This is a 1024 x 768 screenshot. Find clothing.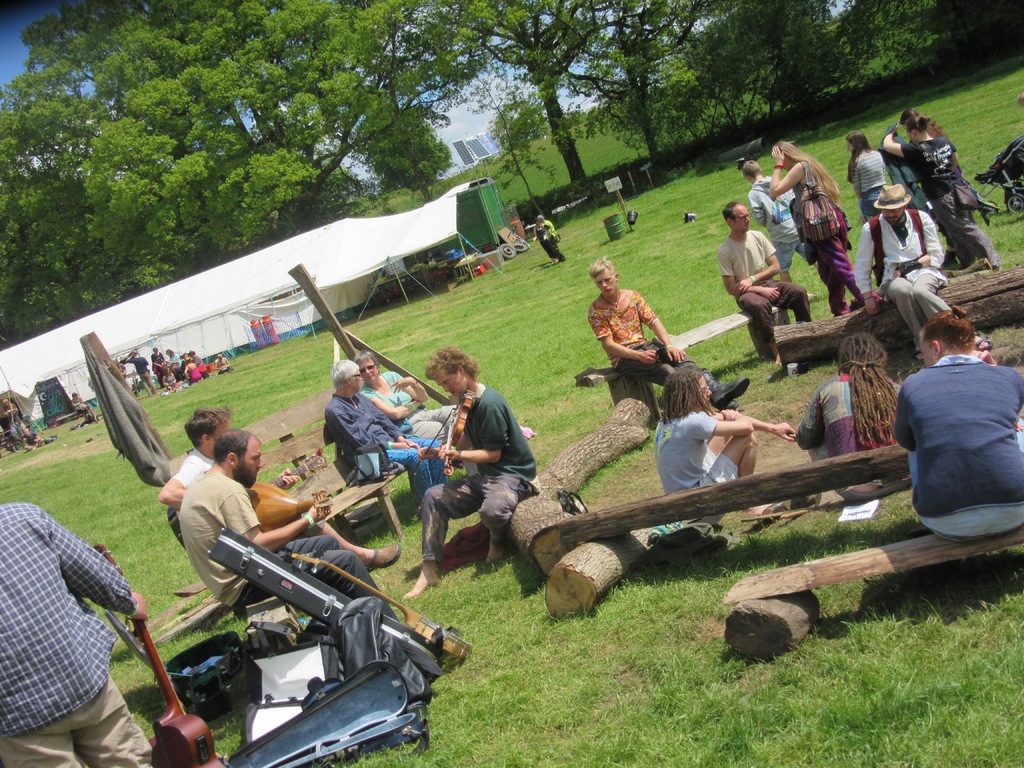
Bounding box: 324:393:441:504.
